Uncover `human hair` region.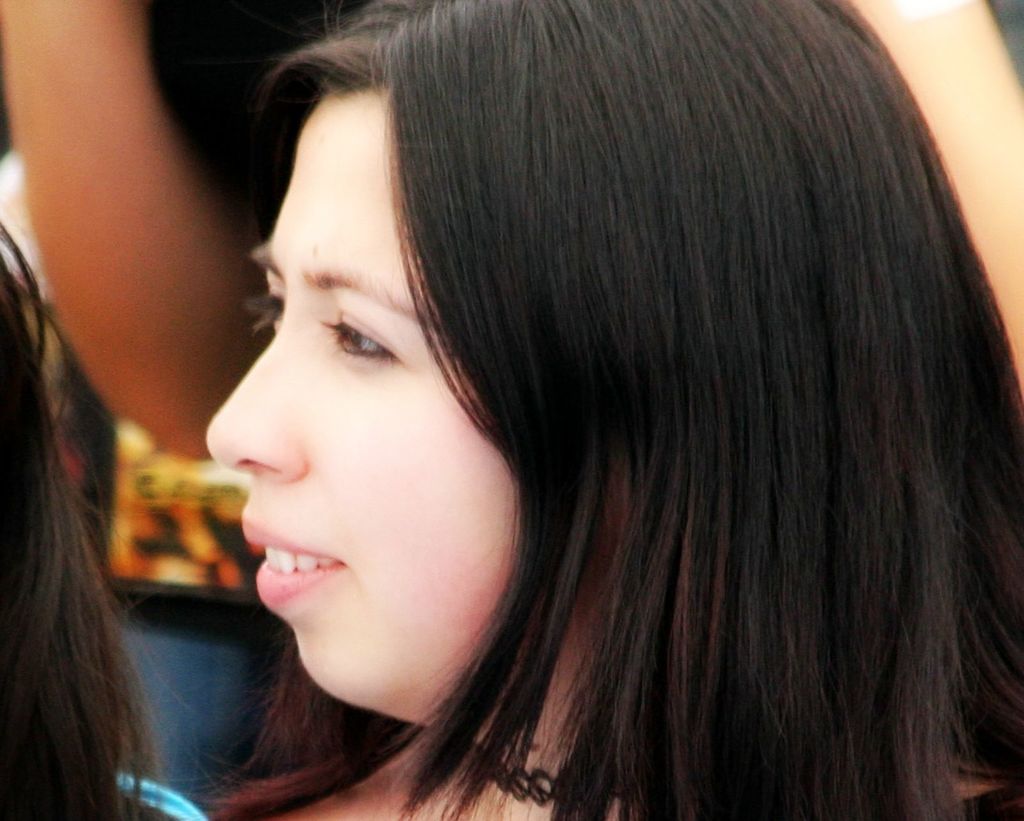
Uncovered: detection(102, 2, 1002, 820).
